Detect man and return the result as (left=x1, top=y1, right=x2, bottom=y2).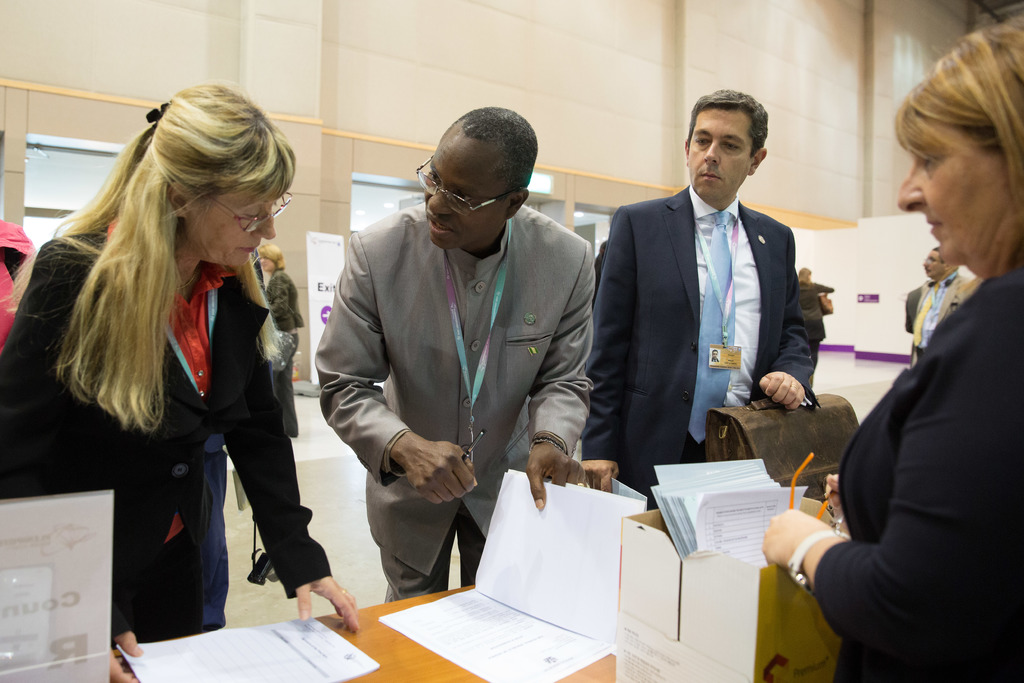
(left=908, top=246, right=967, bottom=374).
